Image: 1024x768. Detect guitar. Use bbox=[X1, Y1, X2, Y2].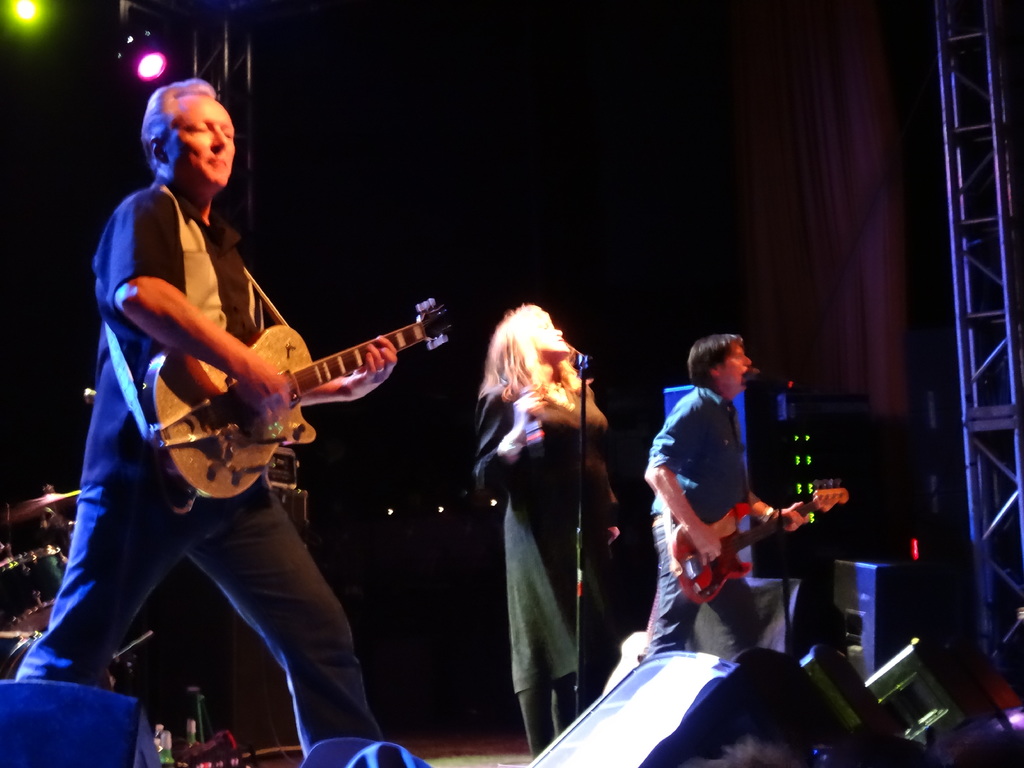
bbox=[147, 296, 454, 506].
